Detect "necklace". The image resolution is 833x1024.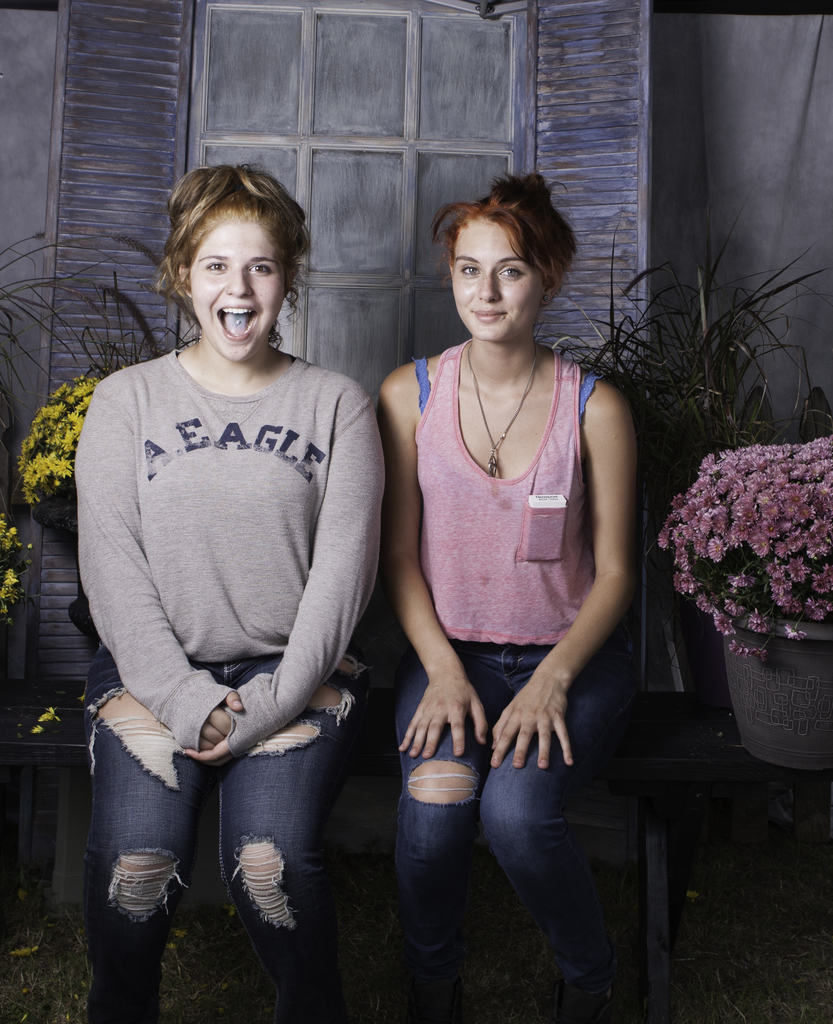
(left=468, top=339, right=539, bottom=476).
